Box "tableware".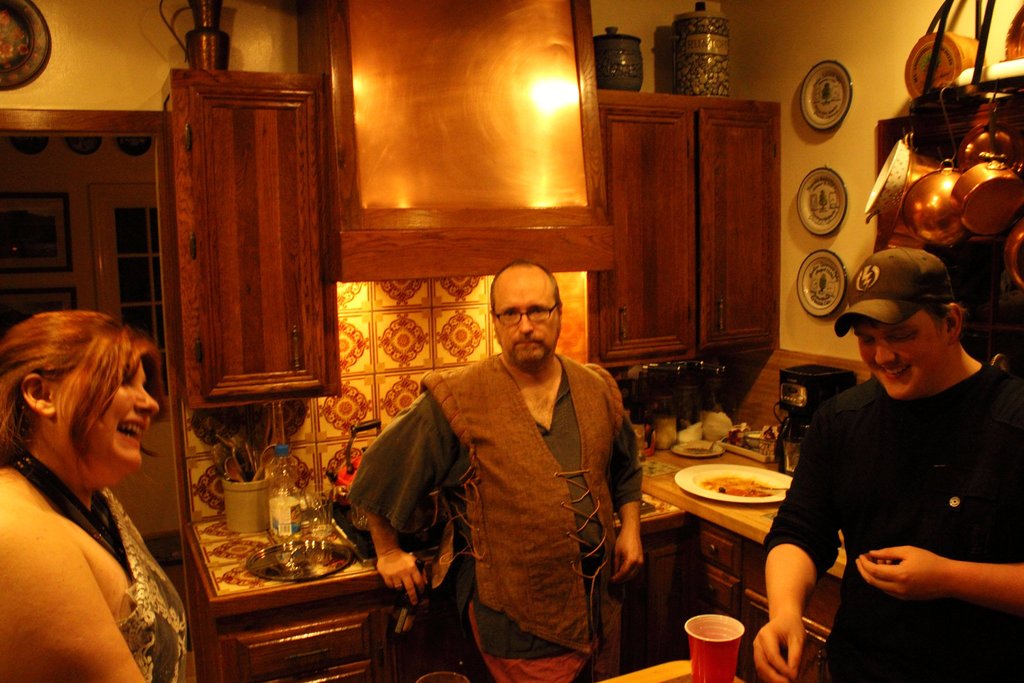
x1=297, y1=497, x2=331, y2=566.
